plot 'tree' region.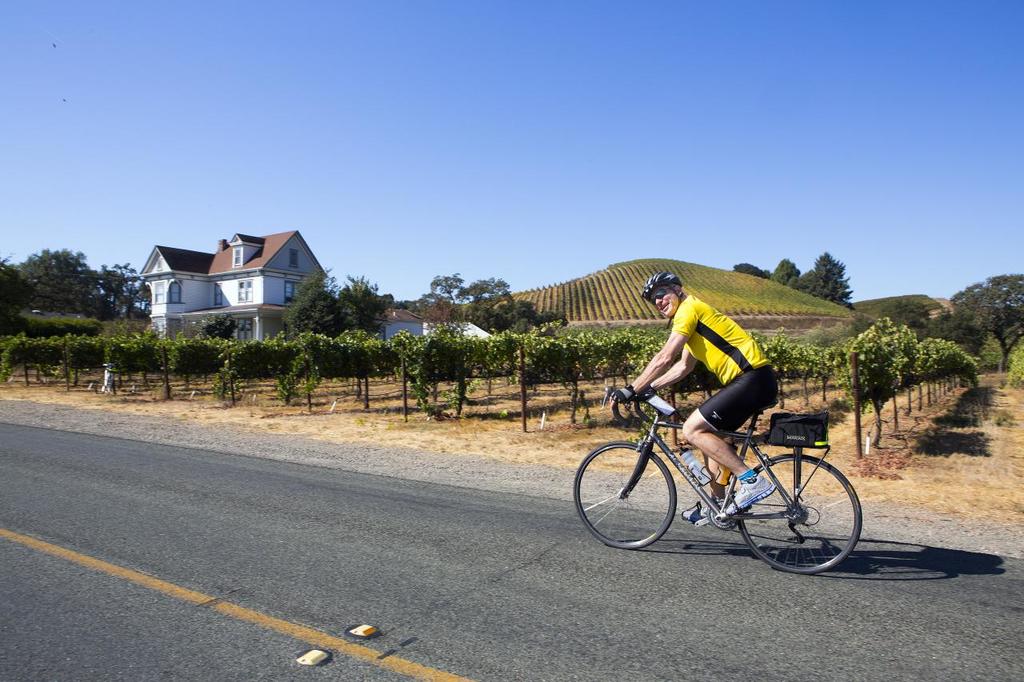
Plotted at 294, 274, 339, 323.
